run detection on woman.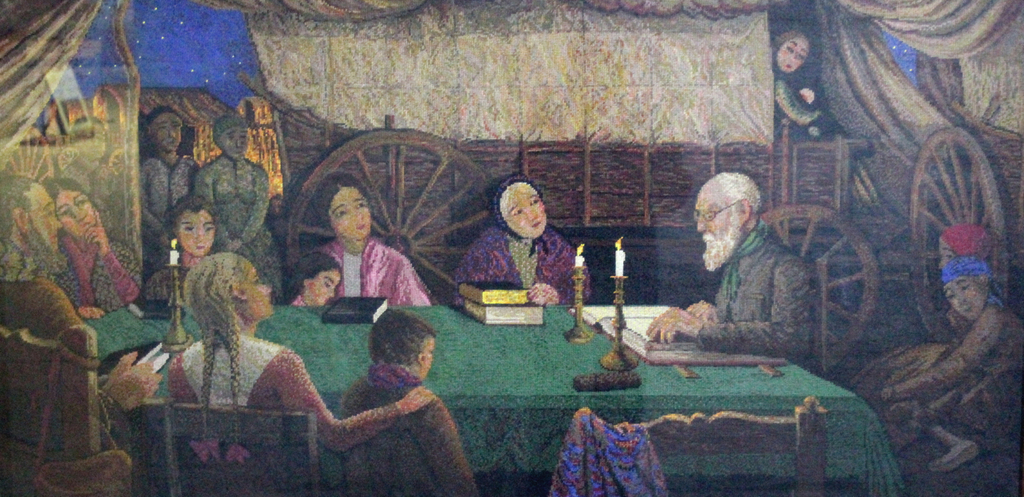
Result: locate(456, 169, 594, 309).
